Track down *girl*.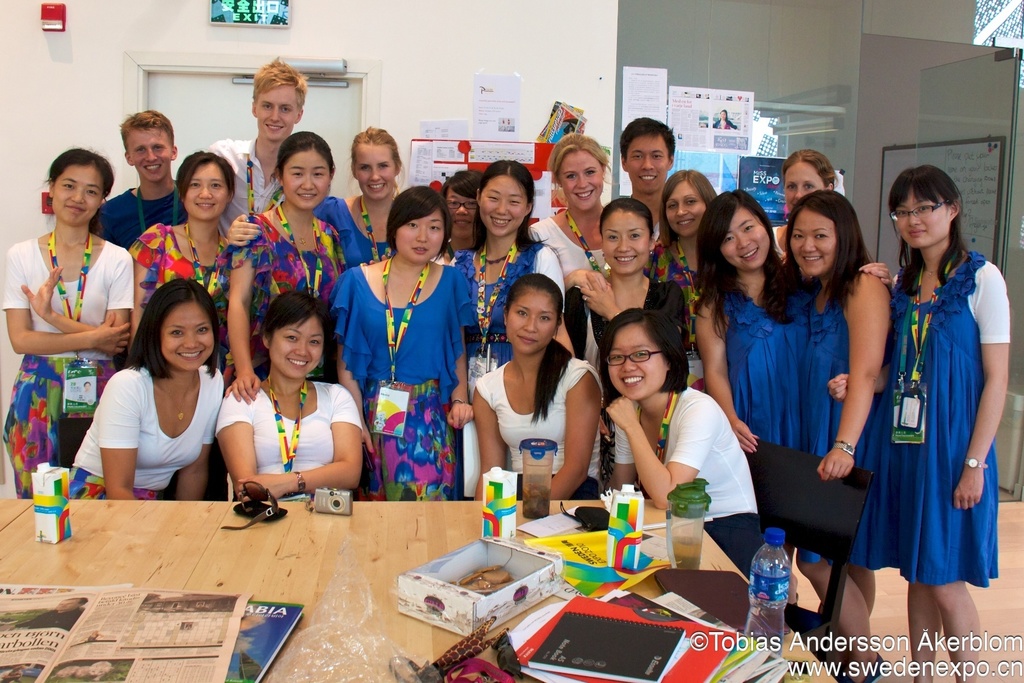
Tracked to 70/284/220/498.
